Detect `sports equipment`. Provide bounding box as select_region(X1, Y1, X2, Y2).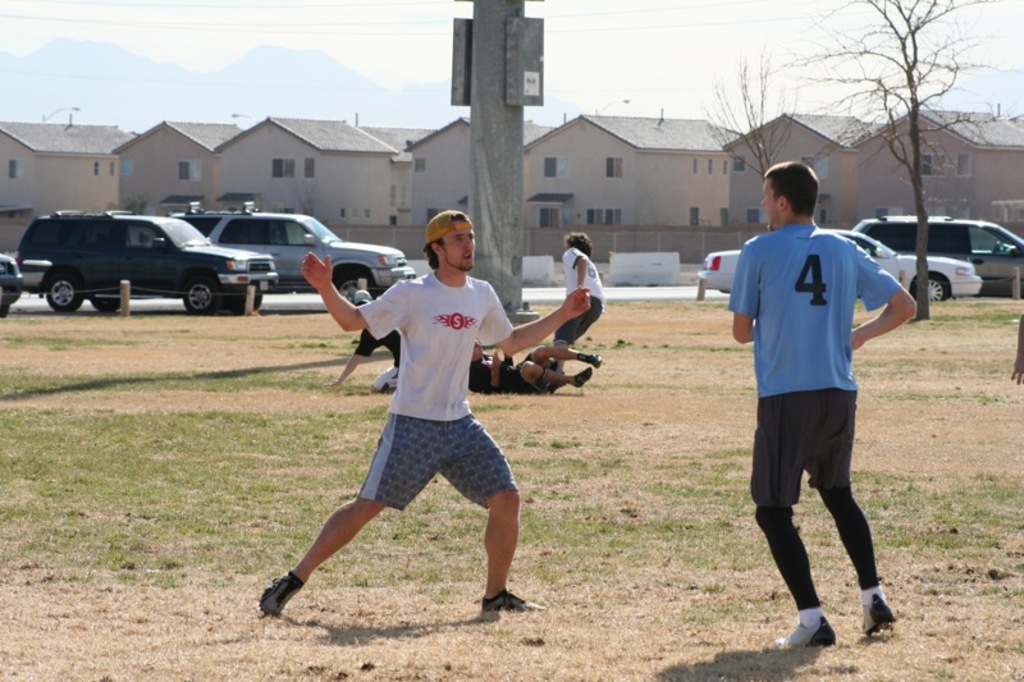
select_region(251, 567, 306, 614).
